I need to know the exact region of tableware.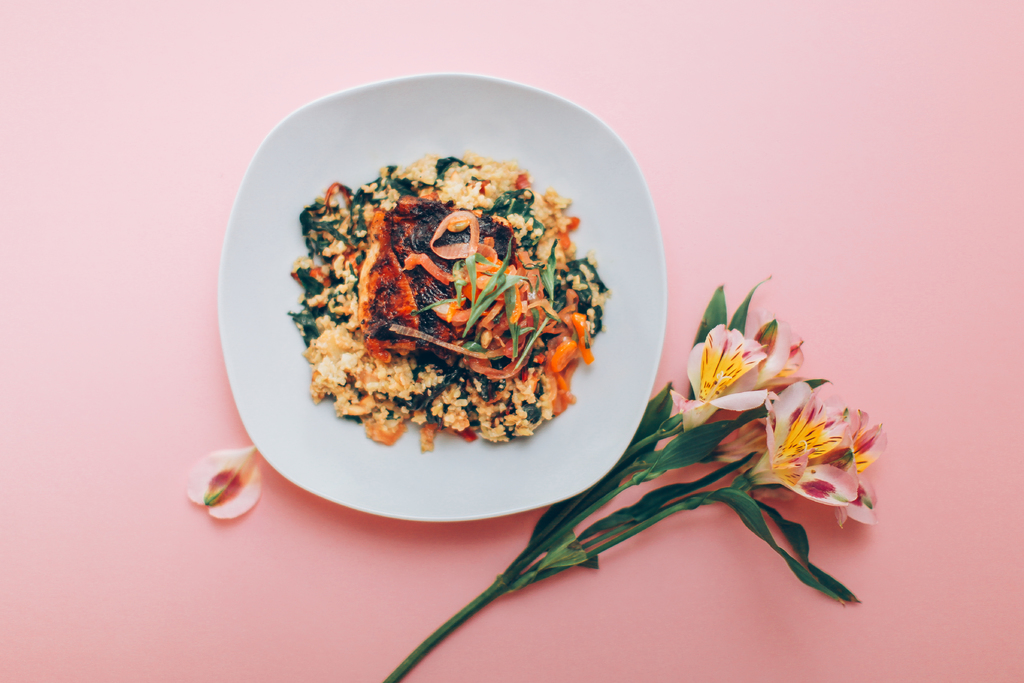
Region: bbox=[236, 101, 679, 490].
